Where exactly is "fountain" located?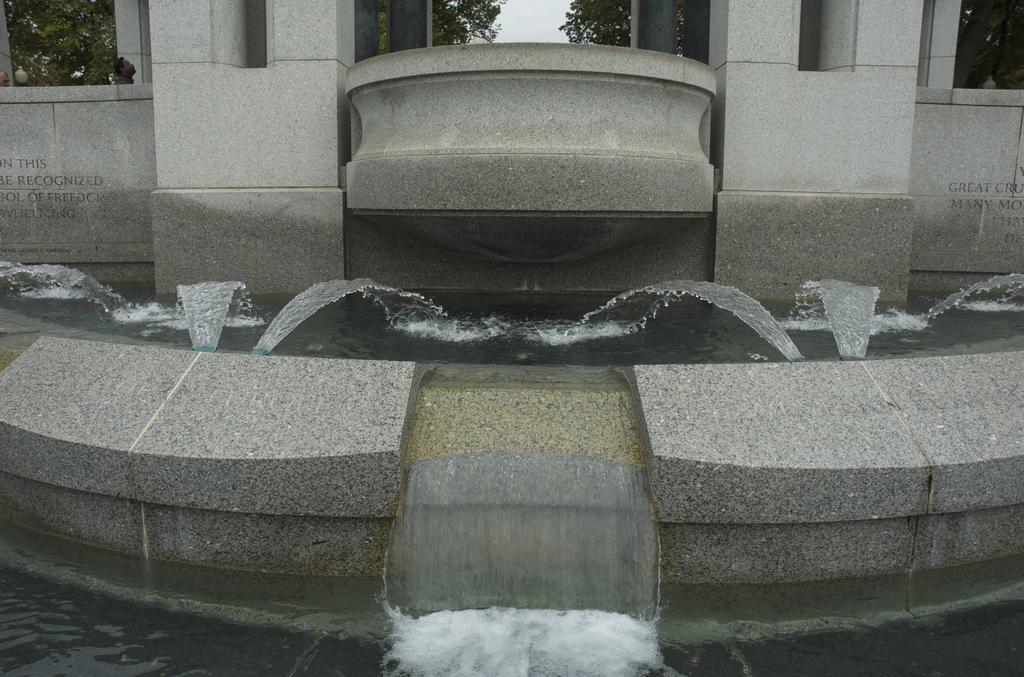
Its bounding box is [0, 257, 1023, 676].
